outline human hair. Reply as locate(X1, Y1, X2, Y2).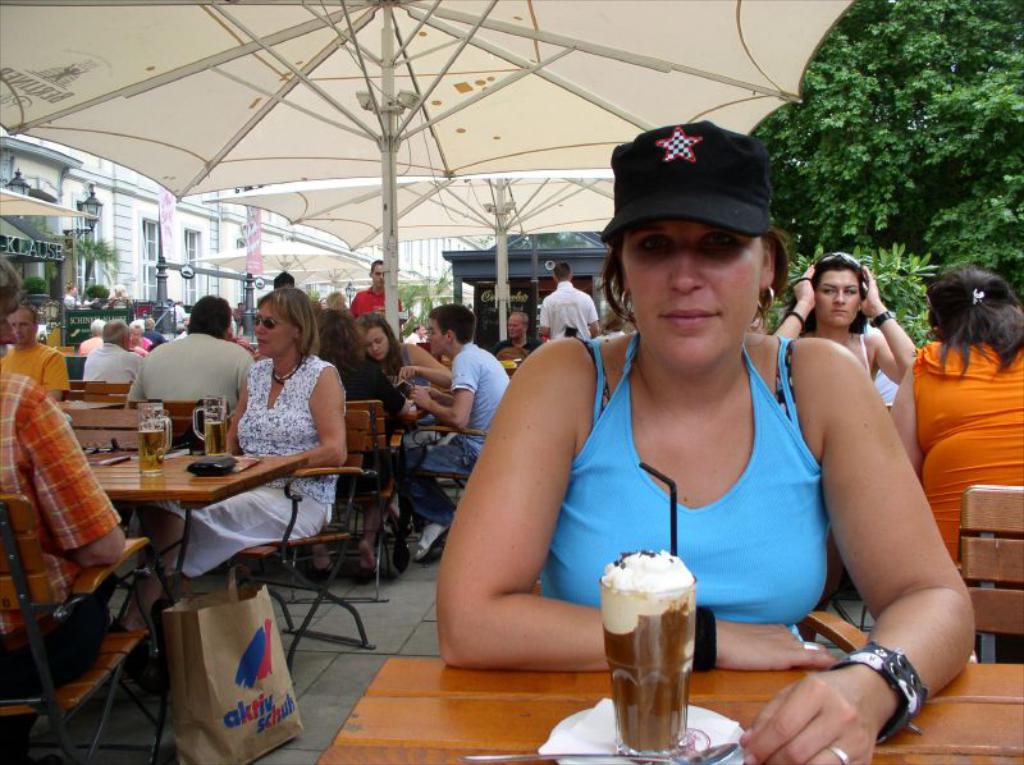
locate(933, 262, 1009, 366).
